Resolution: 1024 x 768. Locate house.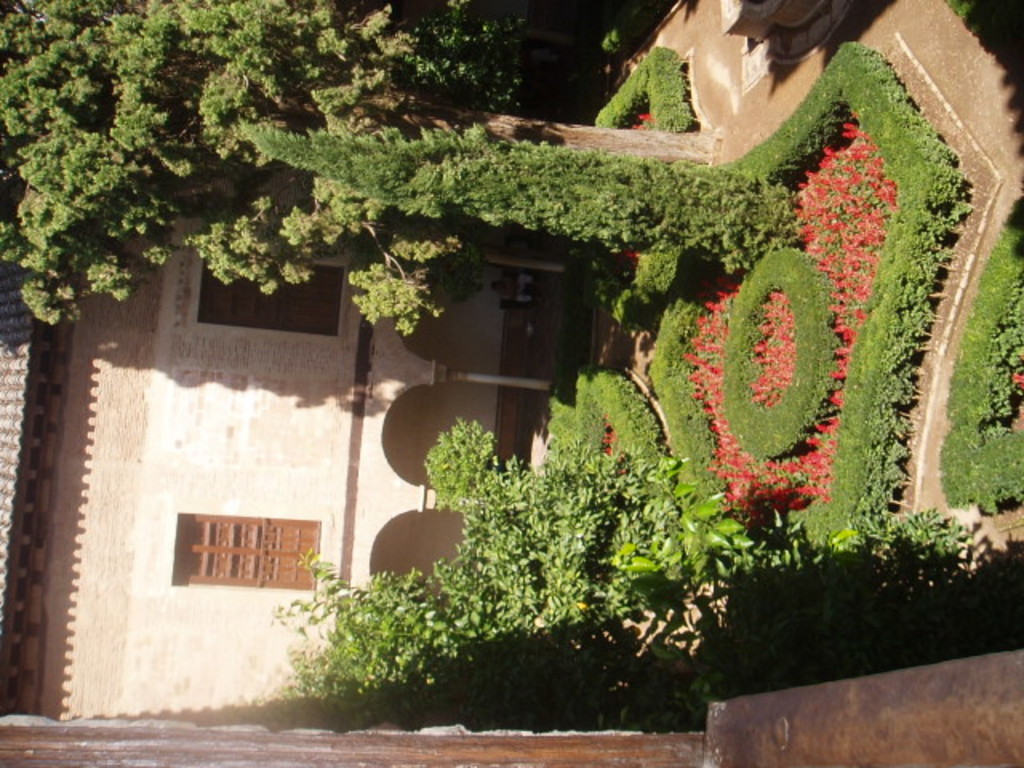
Rect(6, 248, 510, 701).
